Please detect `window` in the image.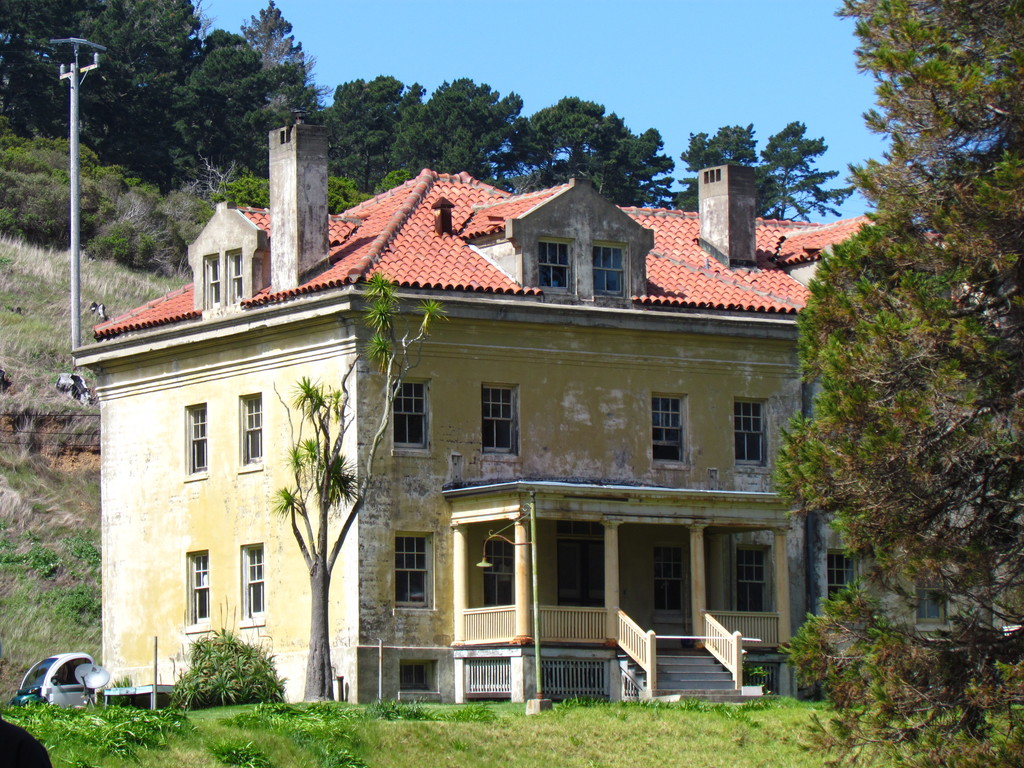
[left=186, top=550, right=210, bottom=619].
